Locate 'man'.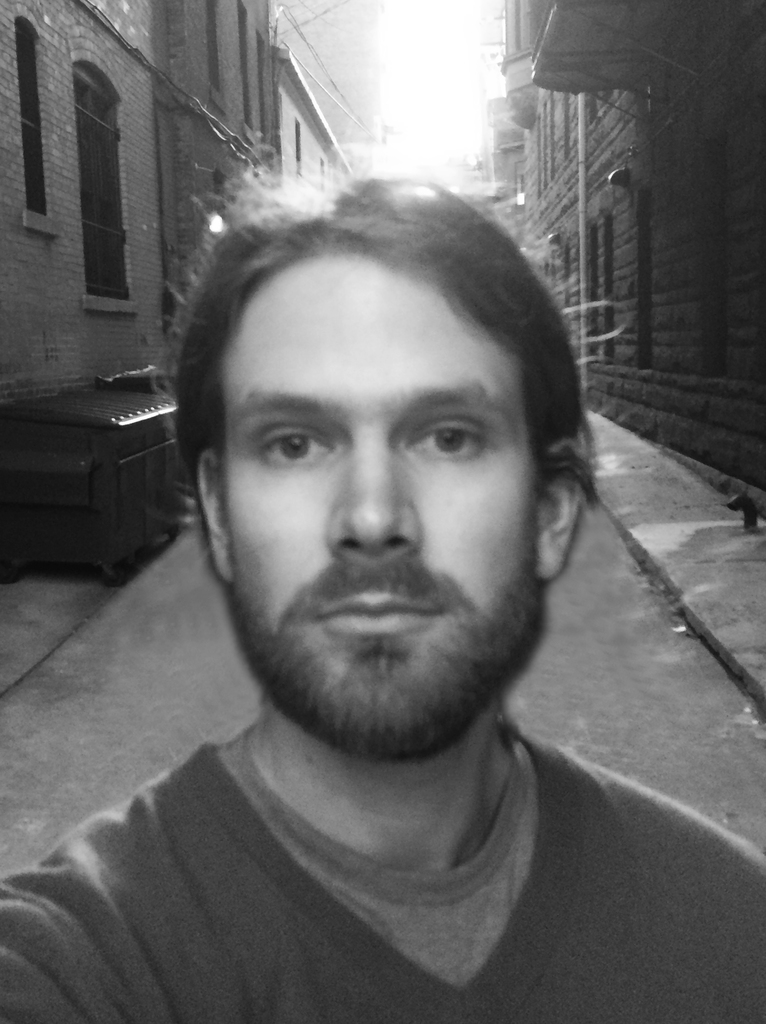
Bounding box: x1=0, y1=157, x2=765, y2=1023.
